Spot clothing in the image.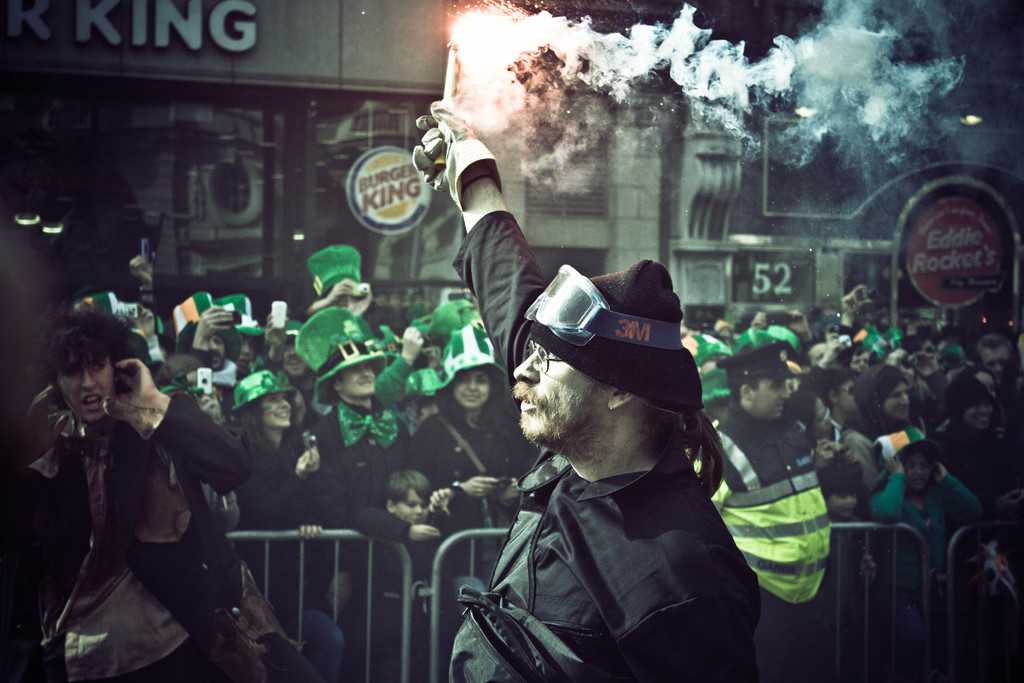
clothing found at Rect(459, 287, 789, 675).
